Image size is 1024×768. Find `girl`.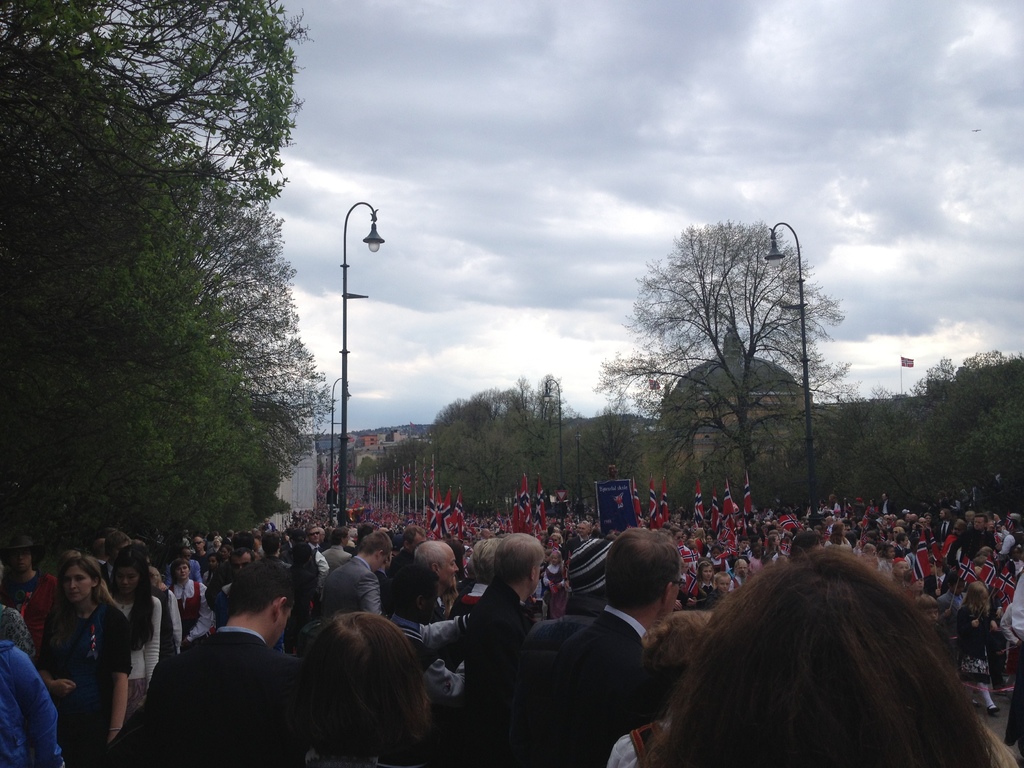
<bbox>111, 547, 157, 719</bbox>.
